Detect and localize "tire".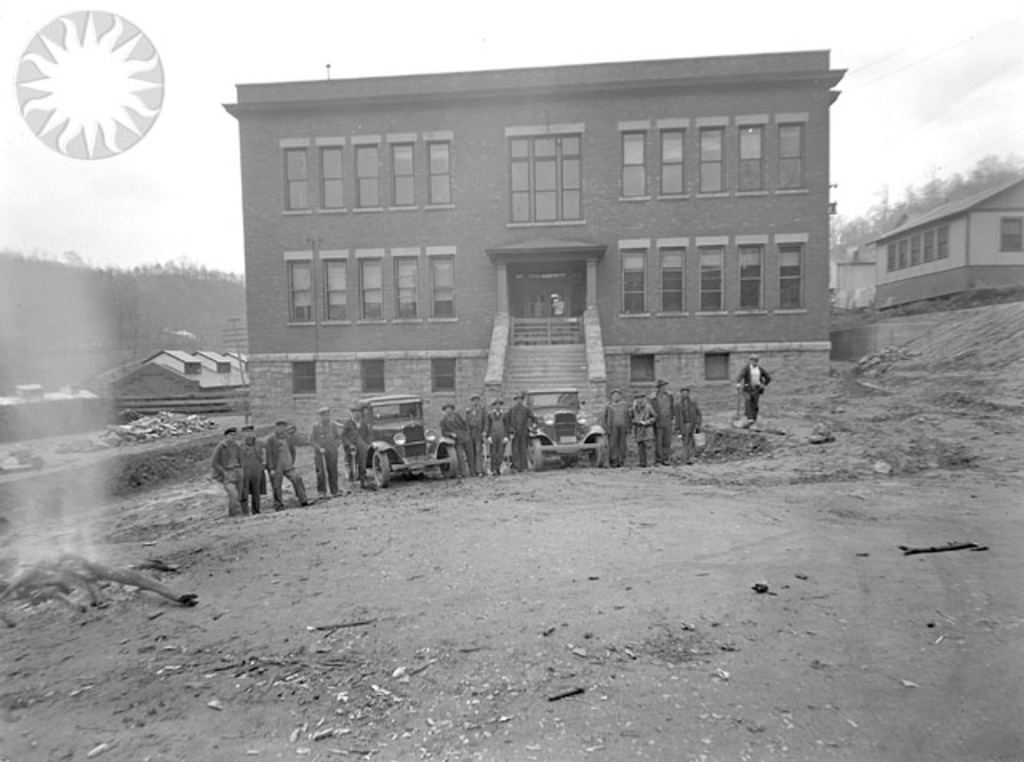
Localized at box(432, 439, 456, 477).
